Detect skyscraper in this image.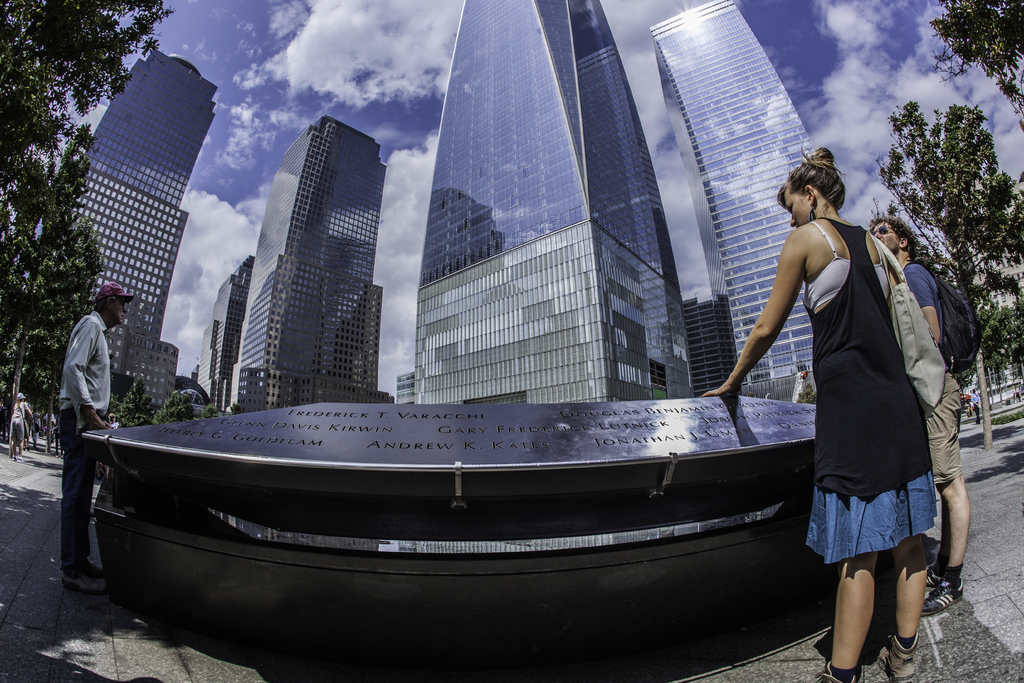
Detection: pyautogui.locateOnScreen(6, 49, 212, 420).
